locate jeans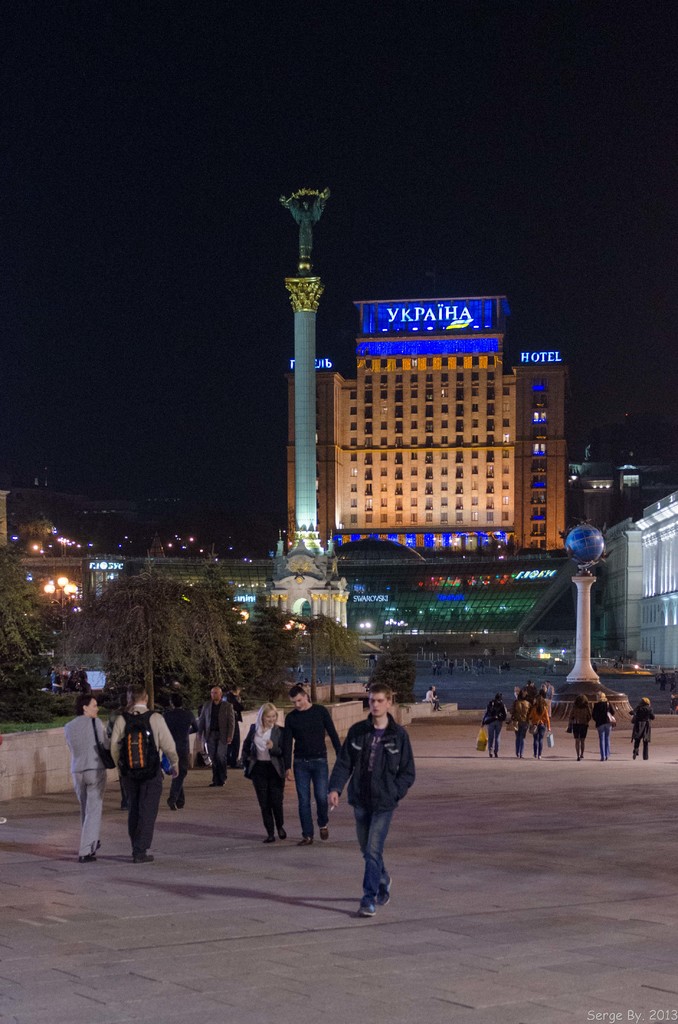
bbox=(357, 804, 395, 908)
